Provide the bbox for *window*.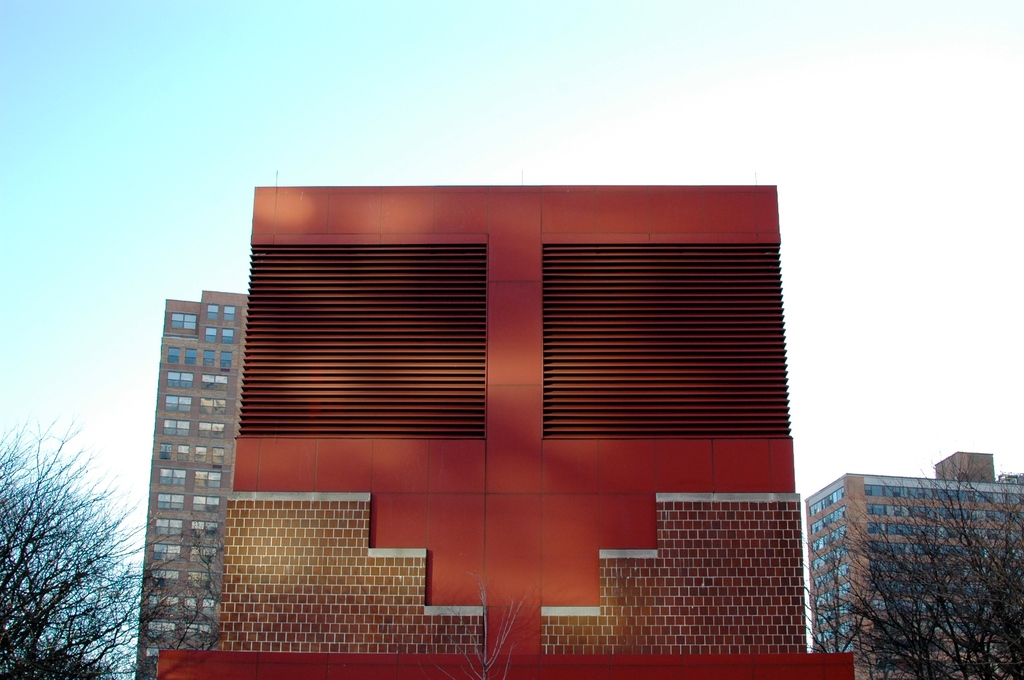
[left=221, top=326, right=236, bottom=343].
